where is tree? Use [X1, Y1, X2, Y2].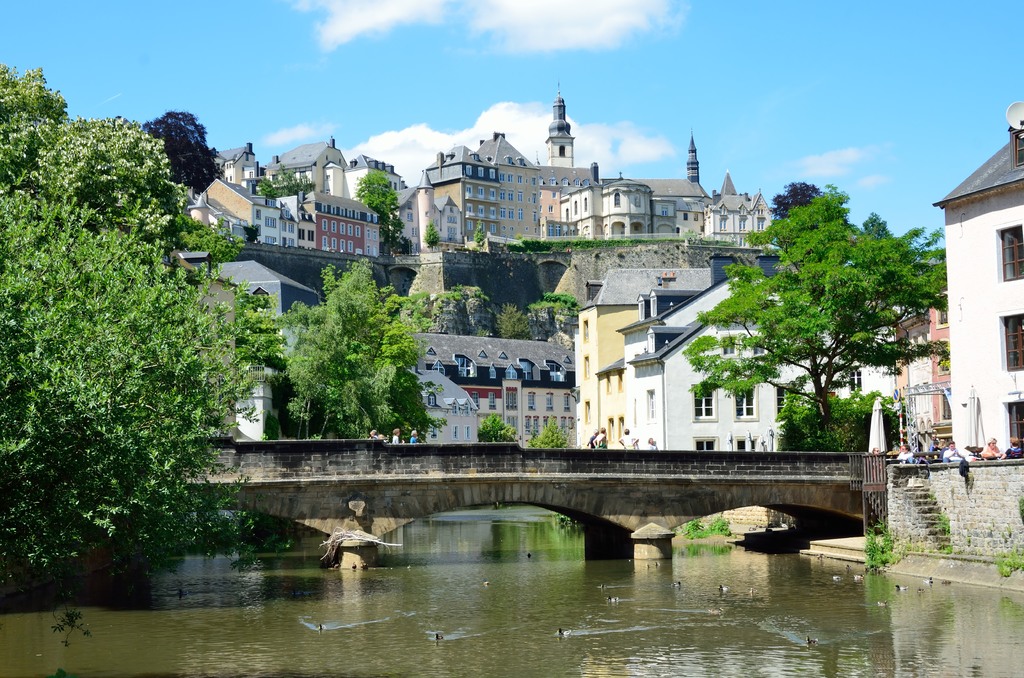
[684, 164, 946, 469].
